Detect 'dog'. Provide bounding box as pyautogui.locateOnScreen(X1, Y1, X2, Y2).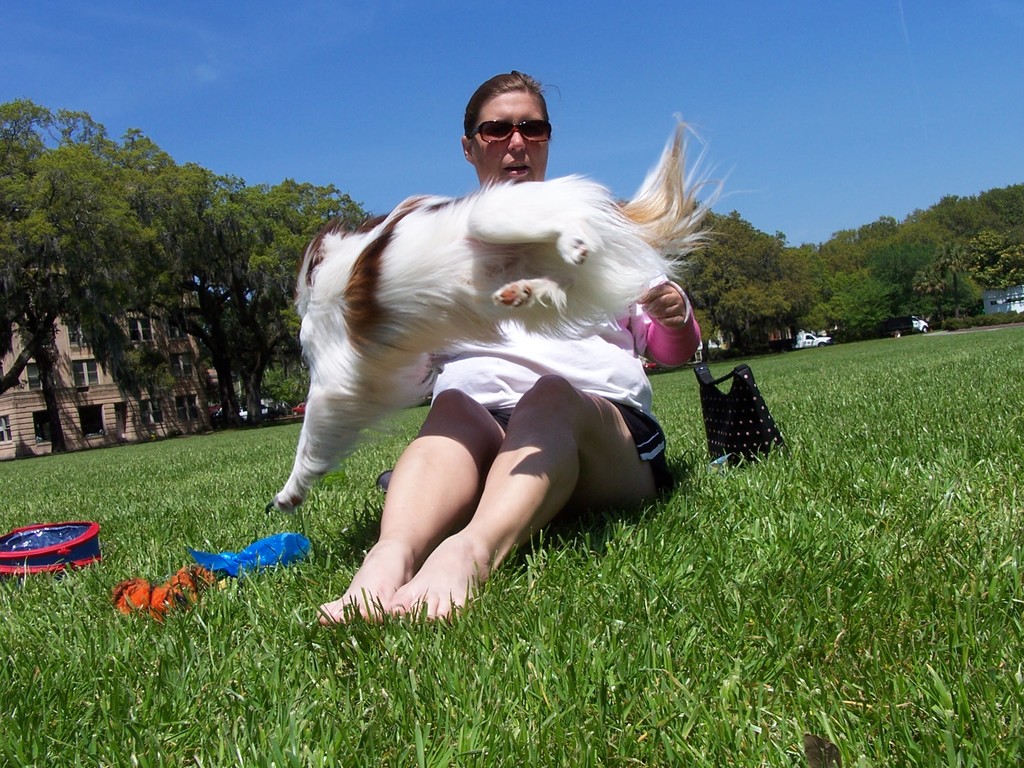
pyautogui.locateOnScreen(271, 113, 754, 516).
